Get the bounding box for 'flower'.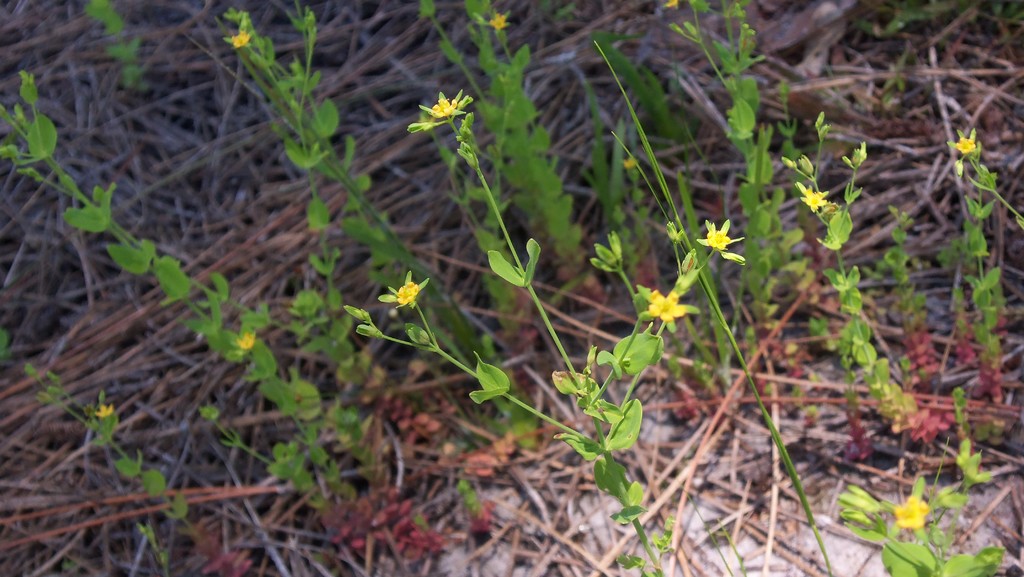
bbox(702, 222, 728, 250).
